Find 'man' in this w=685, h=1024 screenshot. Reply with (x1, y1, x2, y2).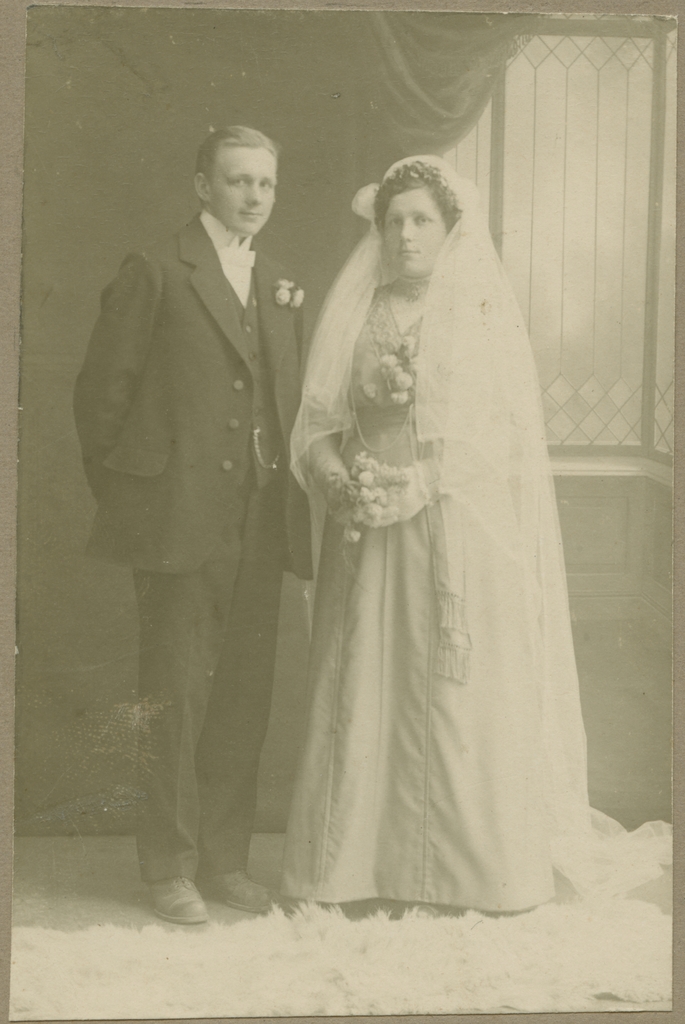
(74, 106, 332, 911).
